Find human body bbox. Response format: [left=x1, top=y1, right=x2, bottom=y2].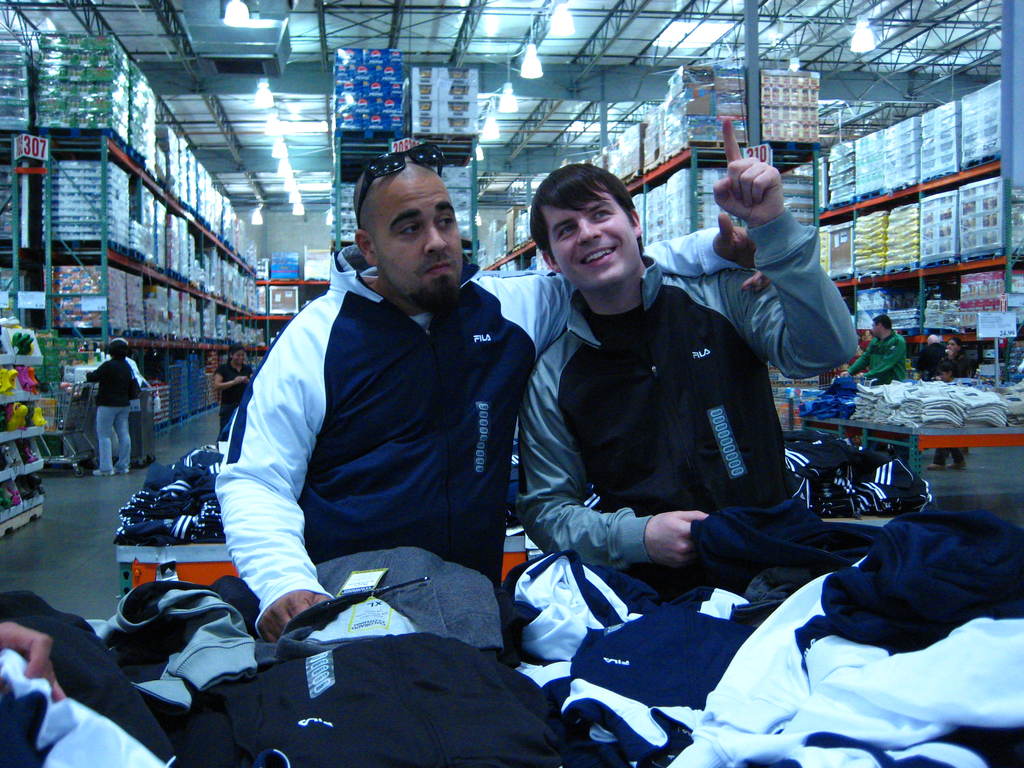
[left=213, top=363, right=259, bottom=433].
